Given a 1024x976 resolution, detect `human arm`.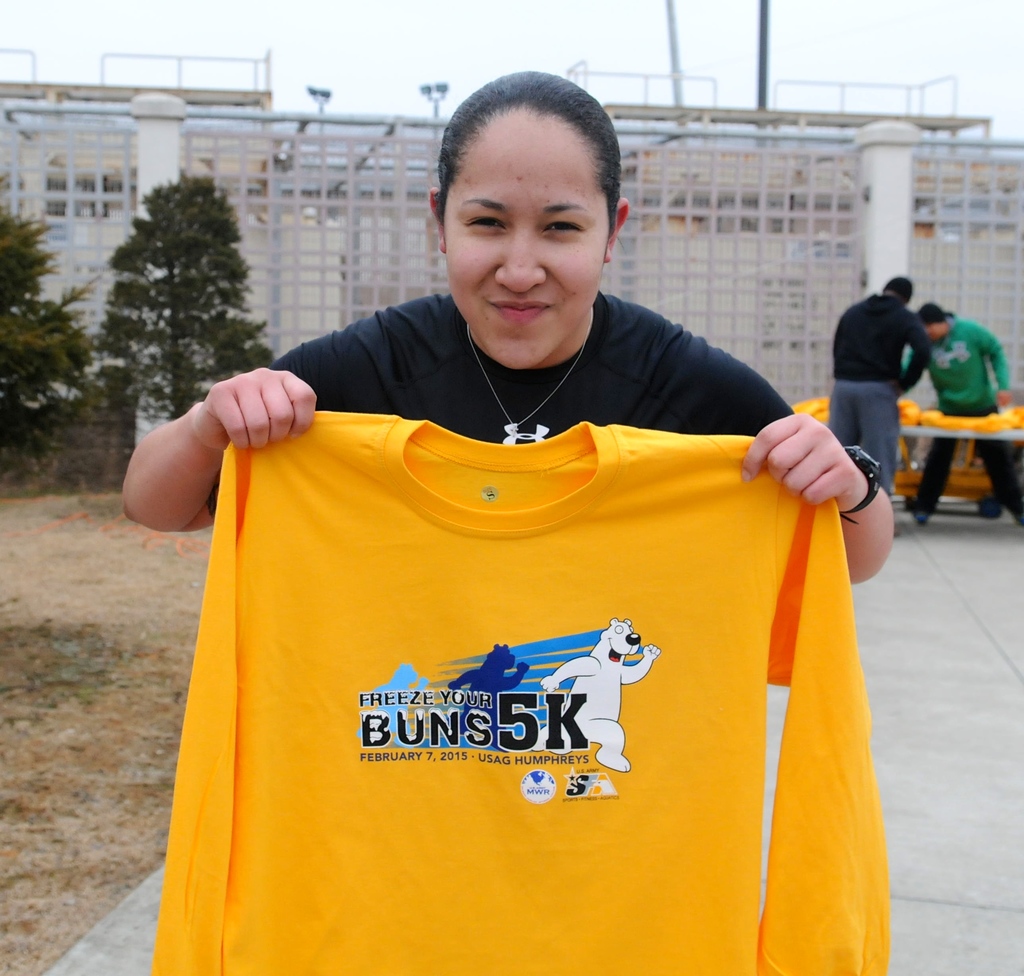
(134,364,319,562).
